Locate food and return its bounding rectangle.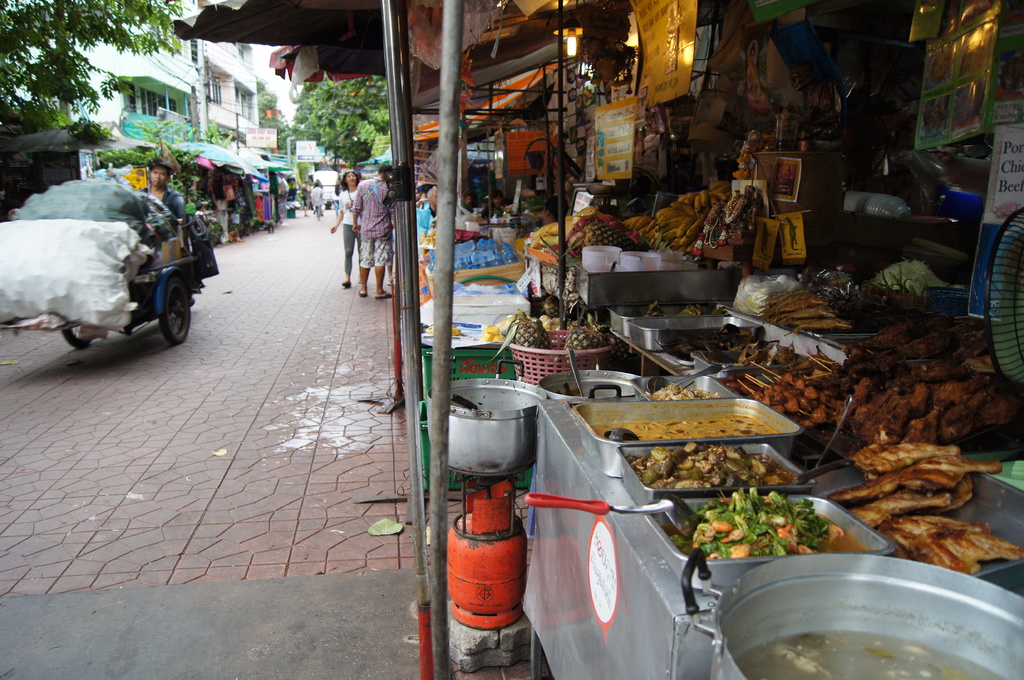
l=640, t=393, r=794, b=509.
